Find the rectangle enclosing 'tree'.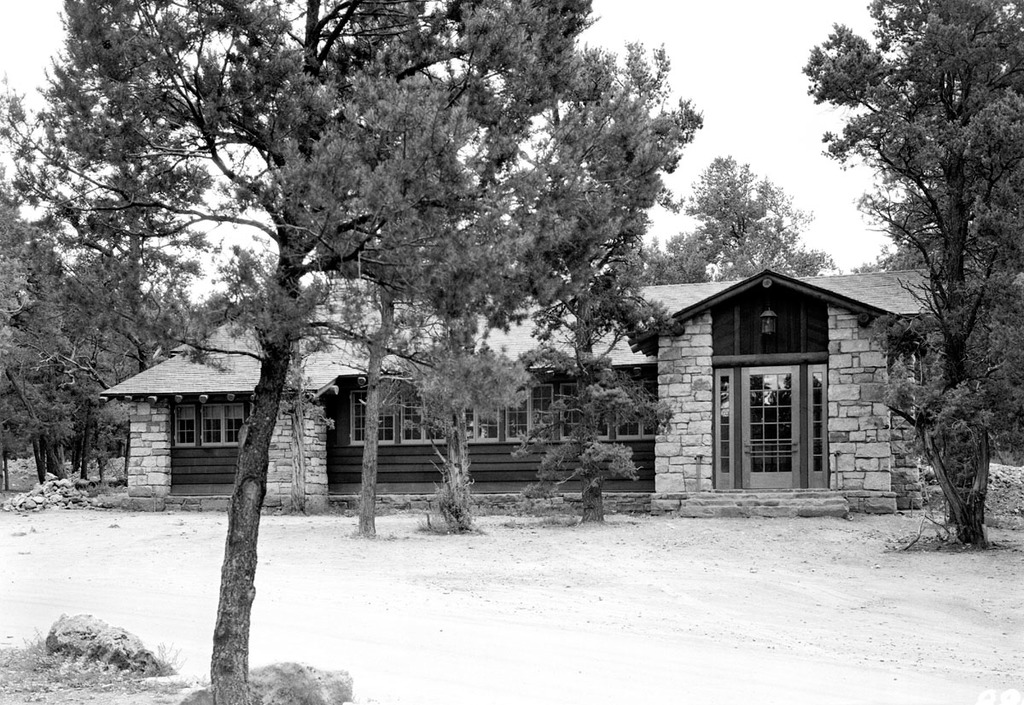
x1=0, y1=174, x2=199, y2=521.
